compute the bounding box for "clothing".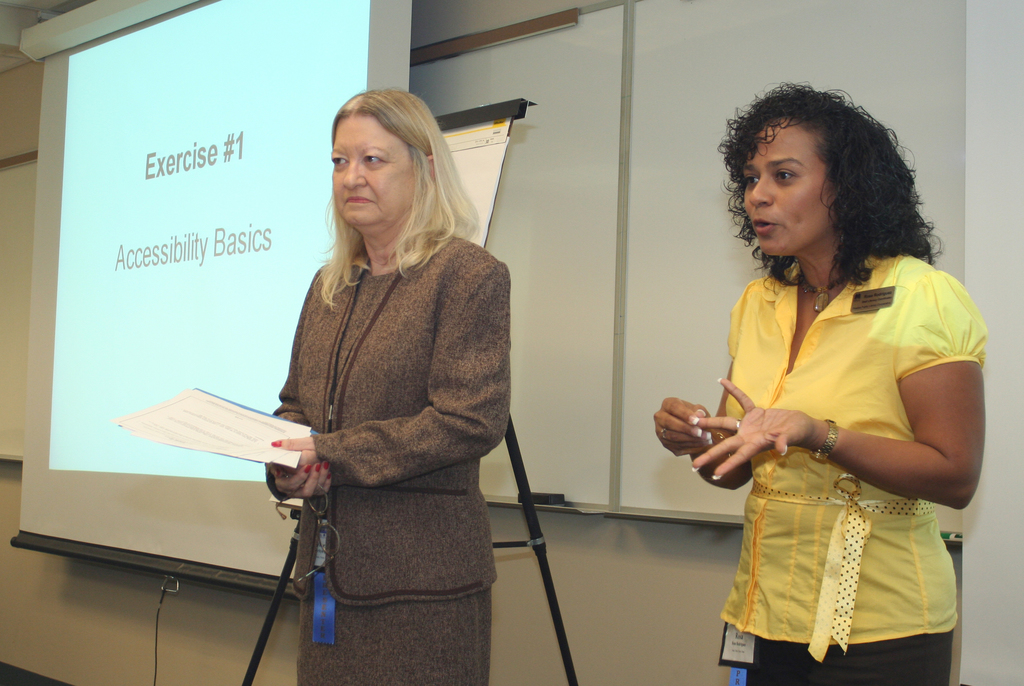
box=[703, 232, 975, 660].
